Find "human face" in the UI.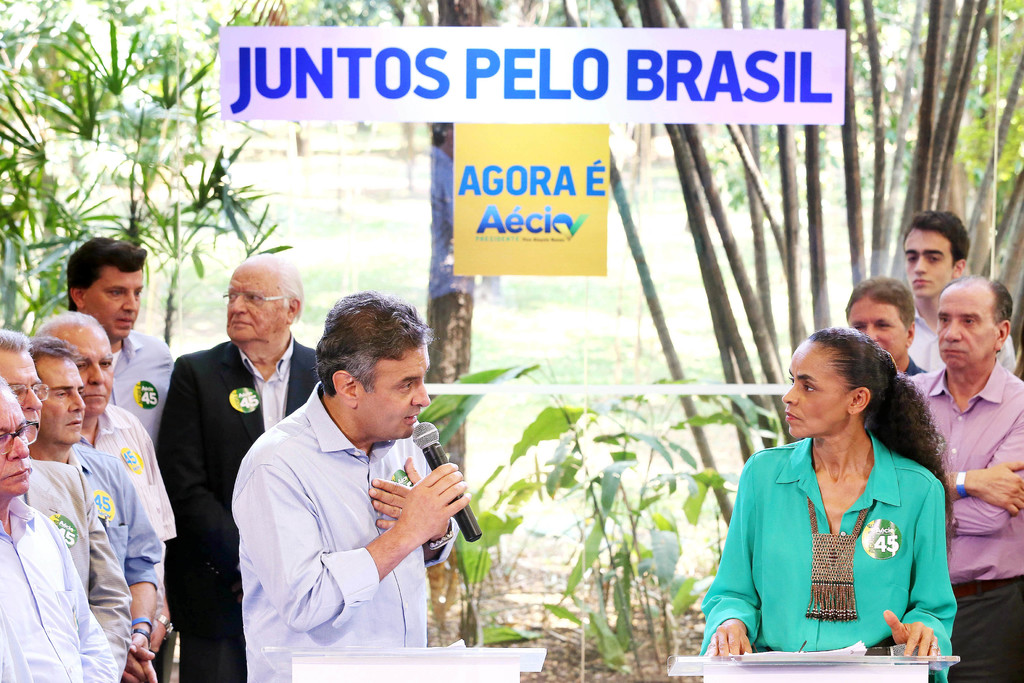
UI element at 360,345,433,436.
